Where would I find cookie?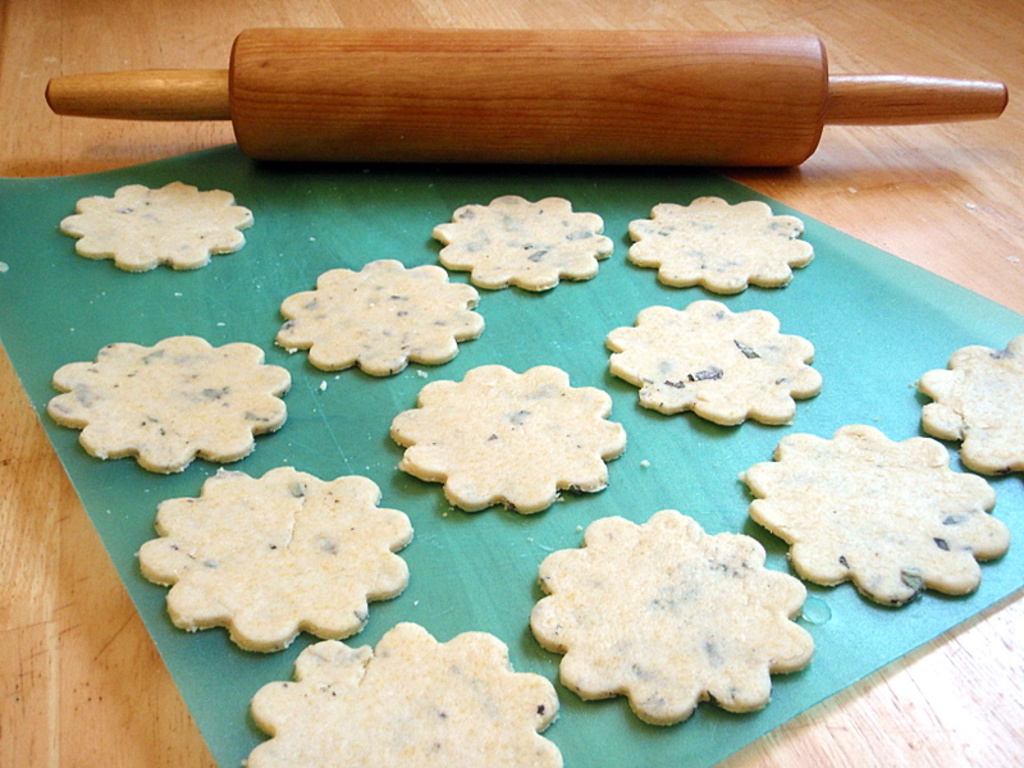
At detection(58, 180, 256, 276).
